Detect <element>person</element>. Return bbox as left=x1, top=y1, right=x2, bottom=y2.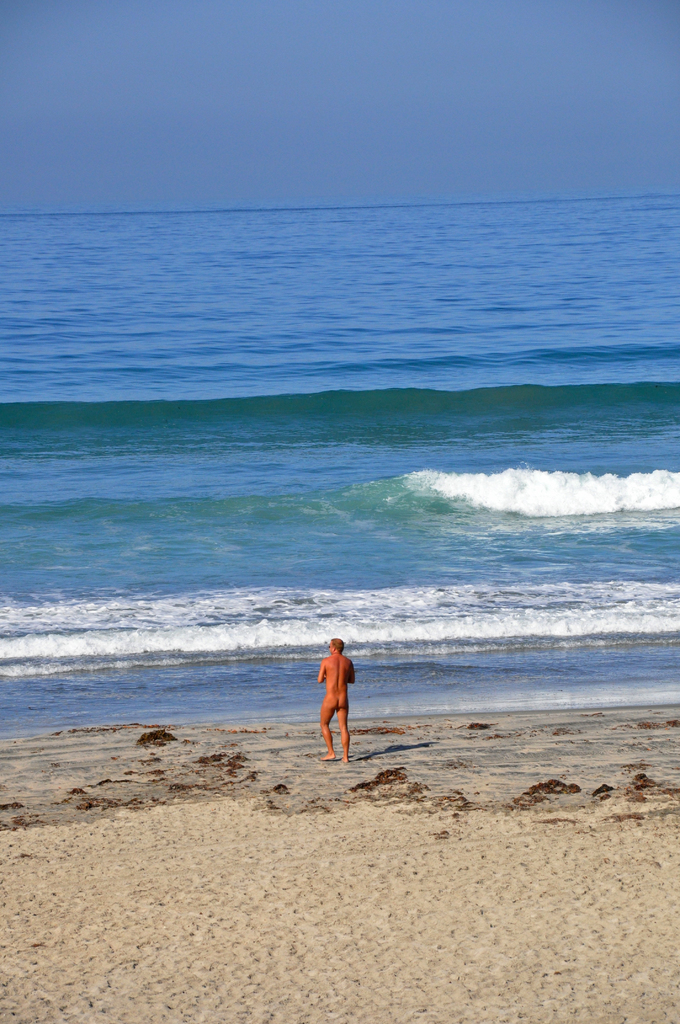
left=312, top=635, right=364, bottom=764.
